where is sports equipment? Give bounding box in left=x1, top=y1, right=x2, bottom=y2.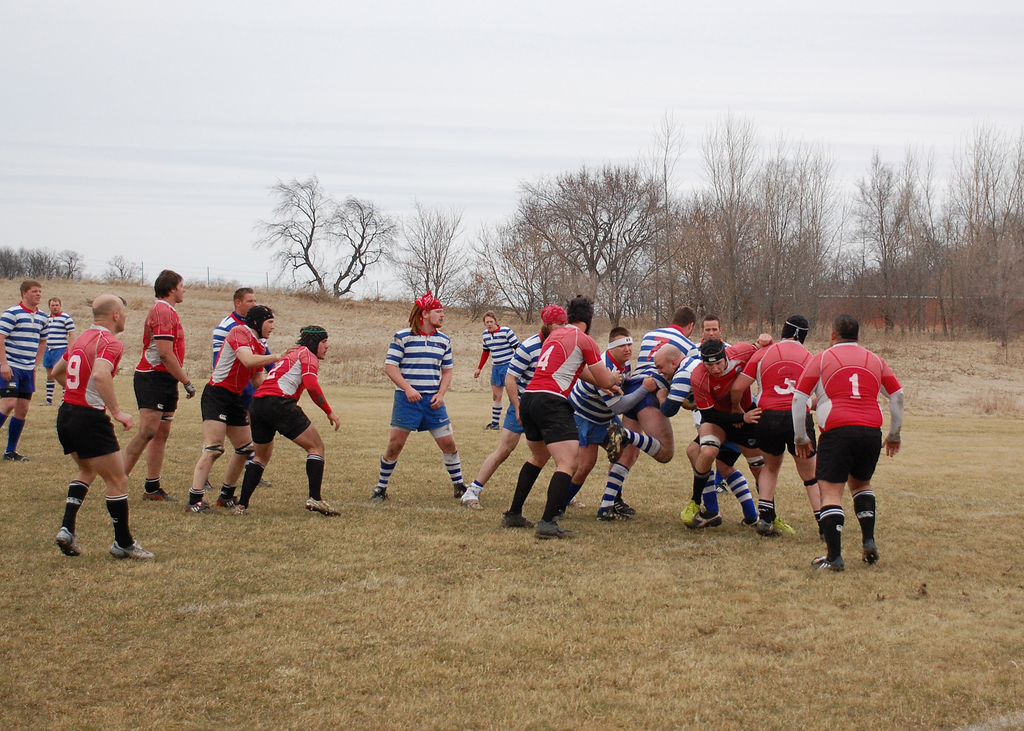
left=517, top=324, right=603, bottom=402.
